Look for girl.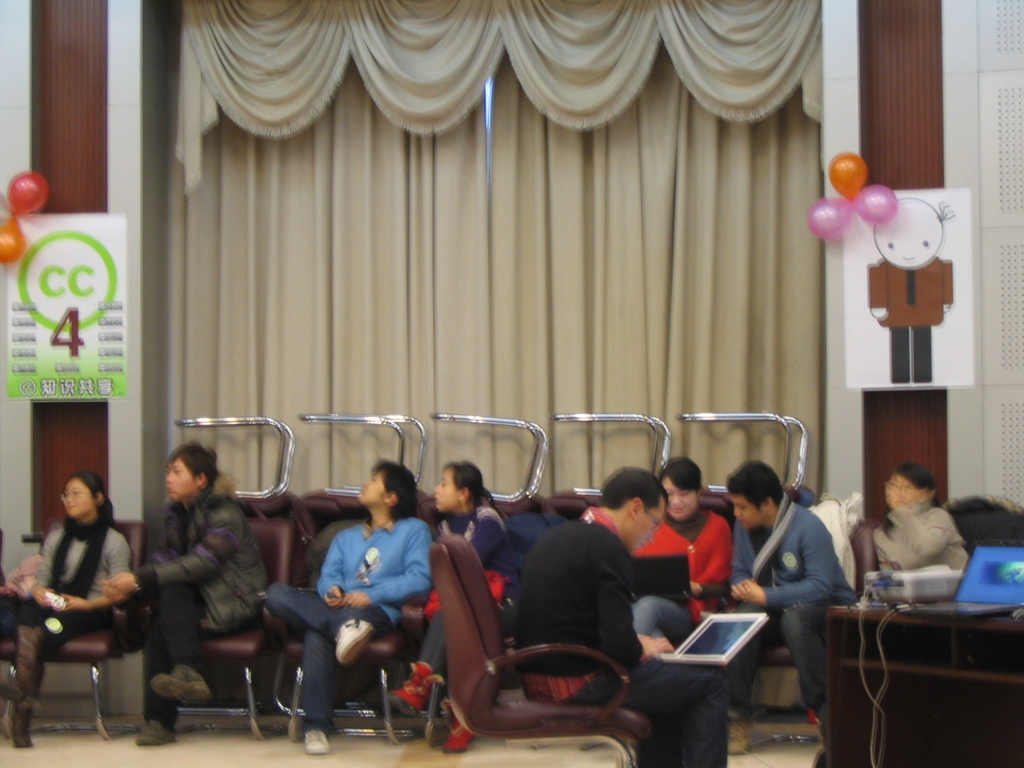
Found: (385,459,516,749).
